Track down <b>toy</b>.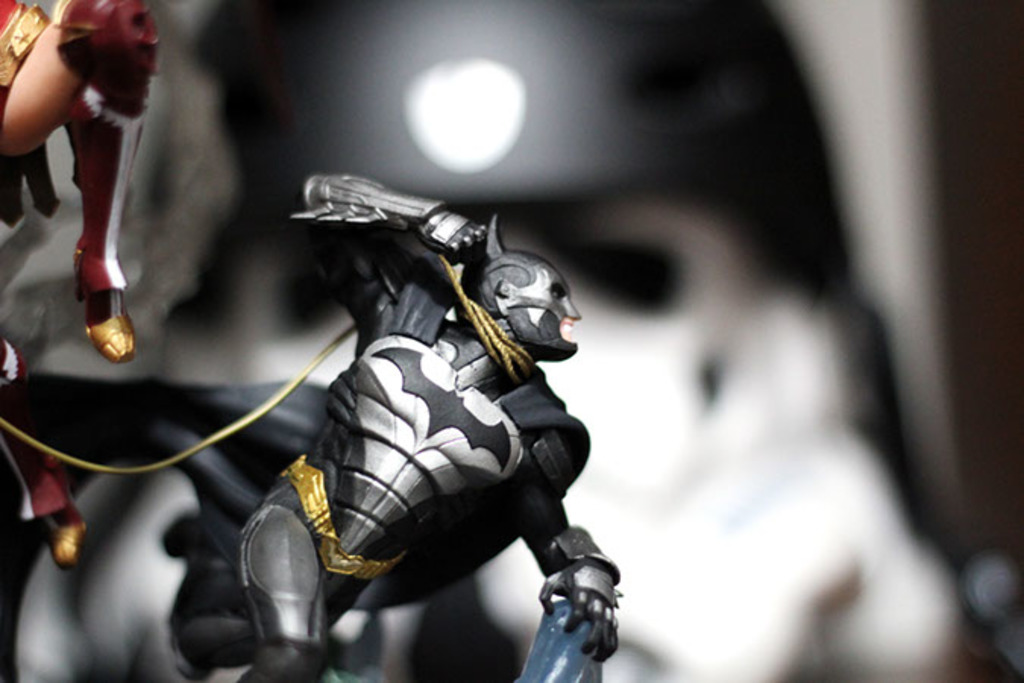
Tracked to bbox(0, 173, 622, 681).
